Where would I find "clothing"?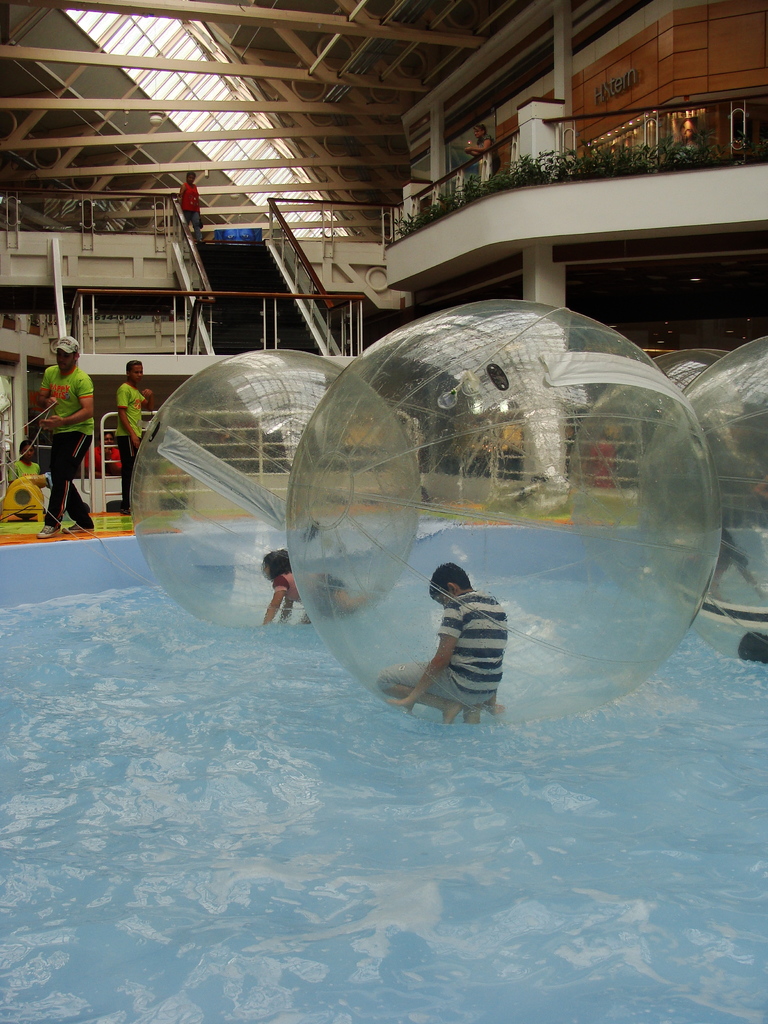
At left=42, top=365, right=92, bottom=528.
